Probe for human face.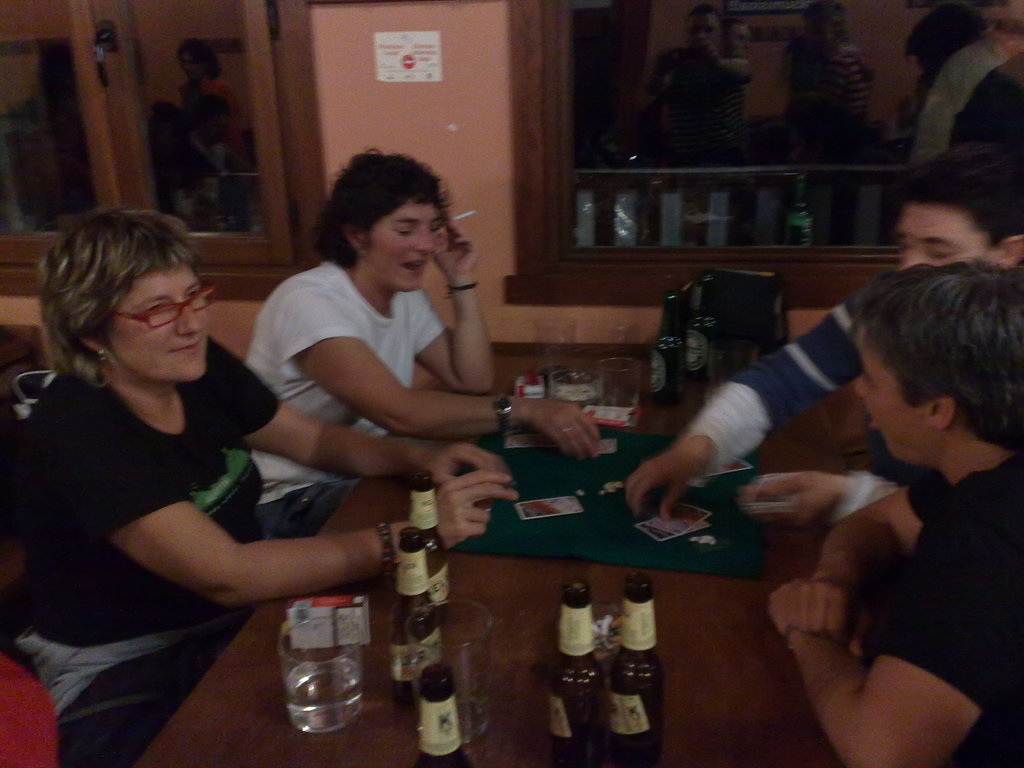
Probe result: Rect(849, 328, 947, 467).
